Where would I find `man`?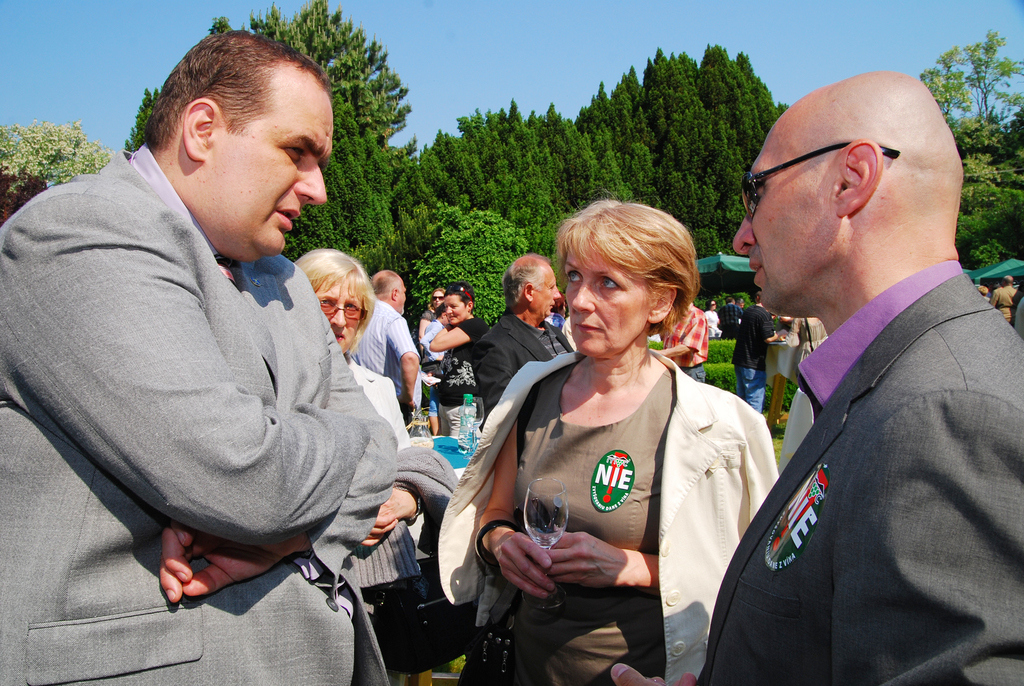
At x1=726 y1=297 x2=774 y2=404.
